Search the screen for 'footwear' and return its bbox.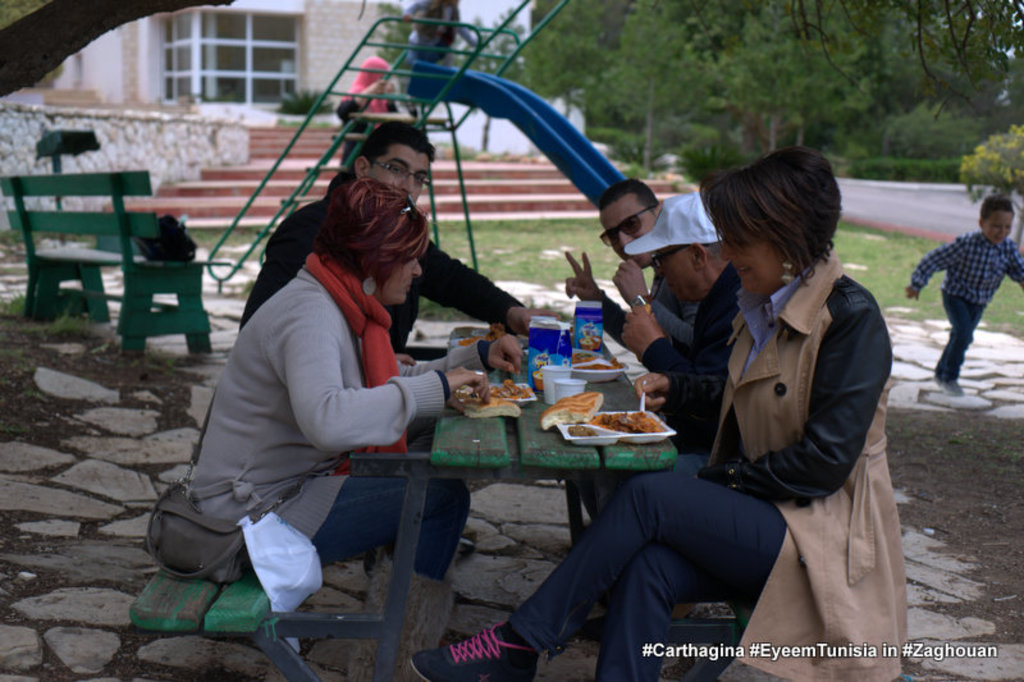
Found: [408,617,547,681].
